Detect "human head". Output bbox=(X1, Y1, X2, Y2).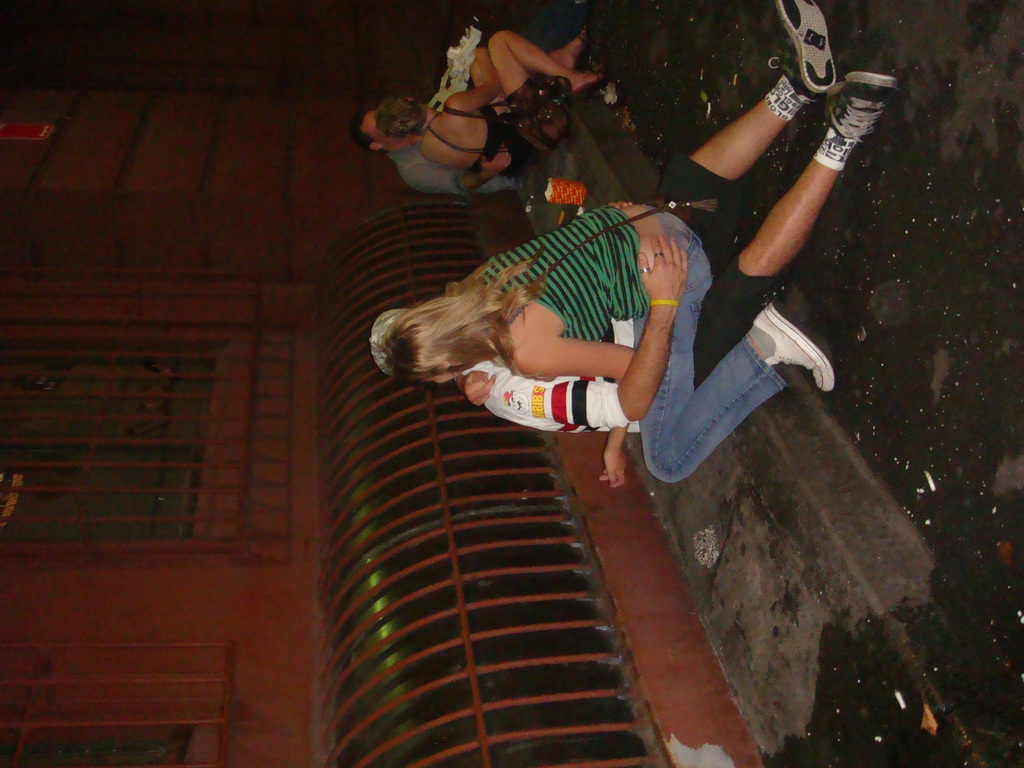
bbox=(362, 307, 410, 380).
